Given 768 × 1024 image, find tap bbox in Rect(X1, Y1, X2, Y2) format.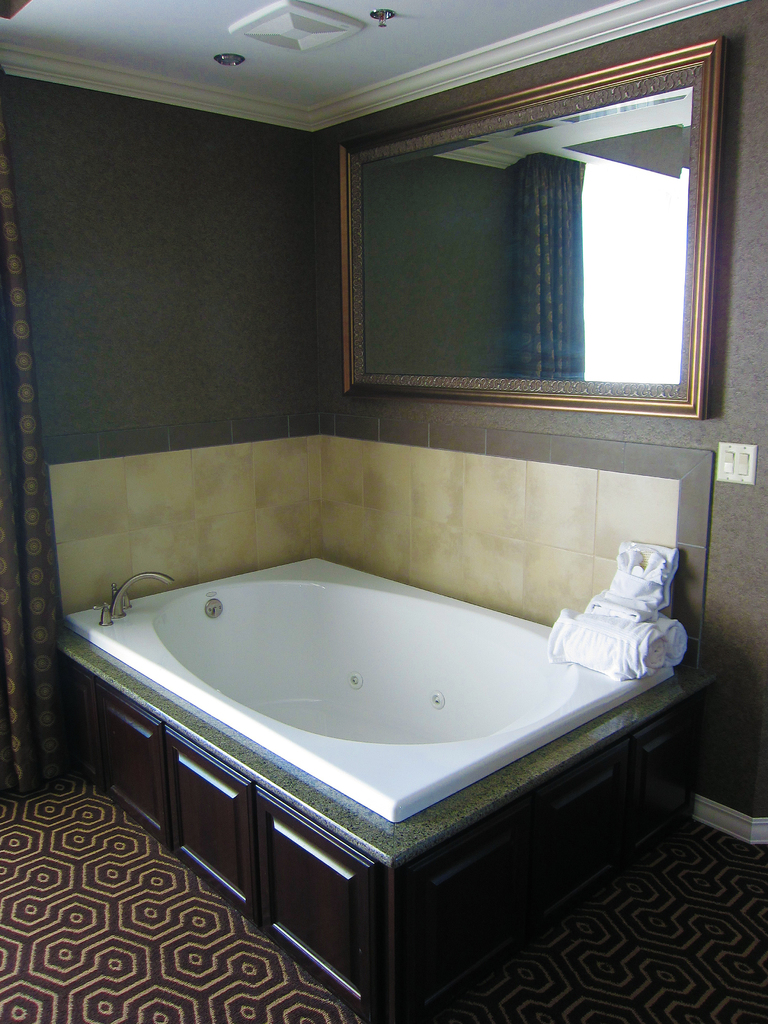
Rect(106, 565, 175, 619).
